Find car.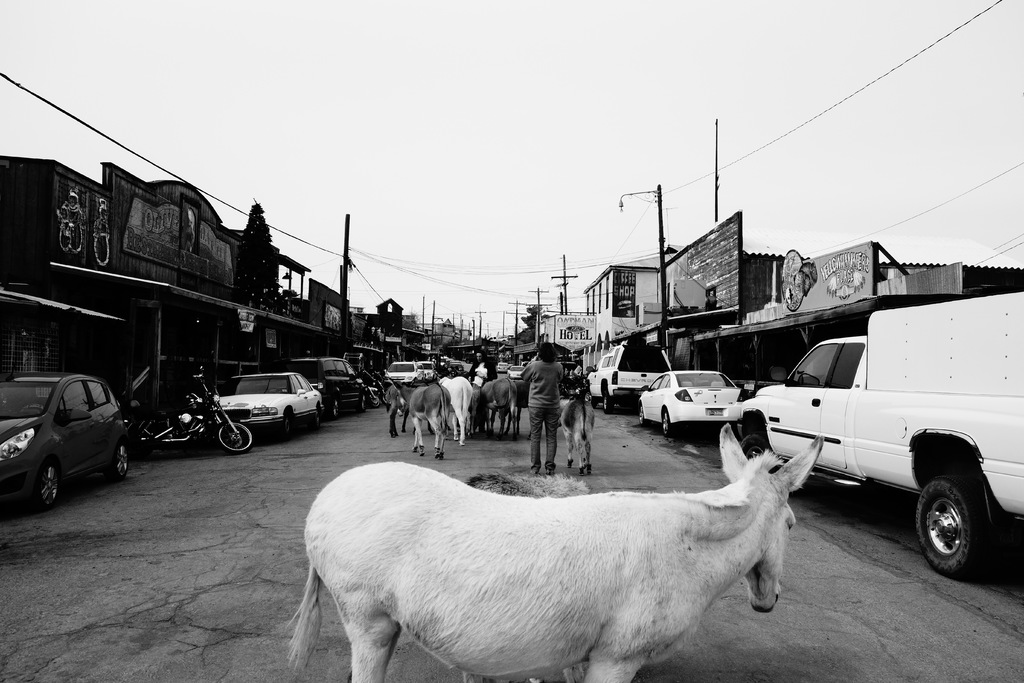
locate(415, 356, 436, 389).
